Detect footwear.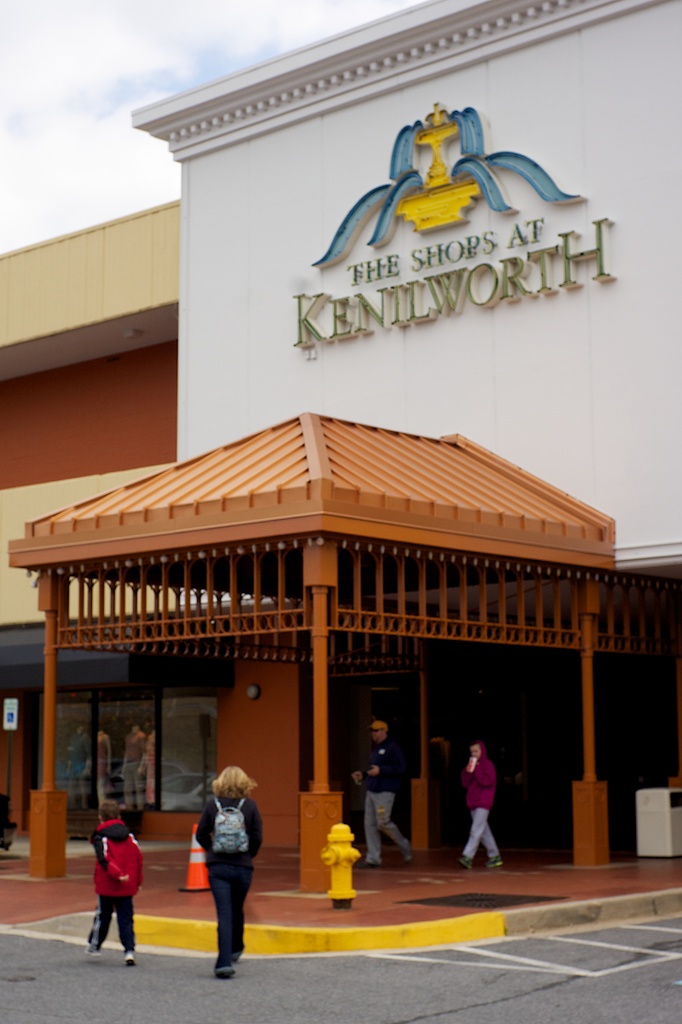
Detected at (x1=91, y1=944, x2=96, y2=955).
